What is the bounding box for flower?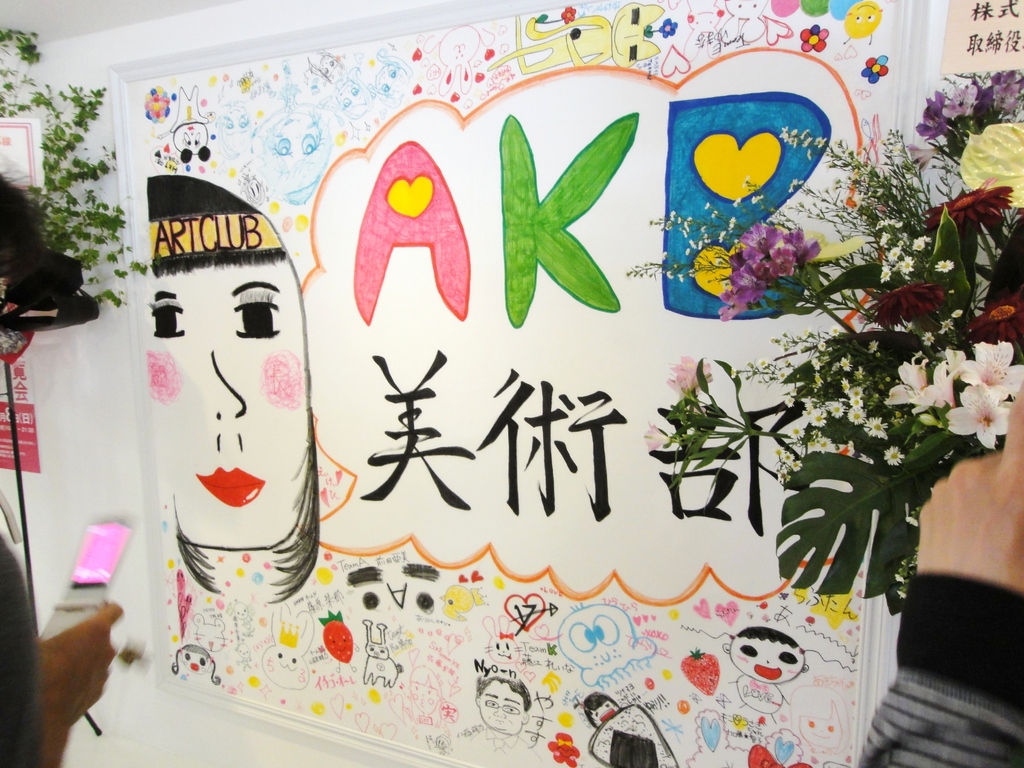
{"left": 886, "top": 358, "right": 931, "bottom": 408}.
